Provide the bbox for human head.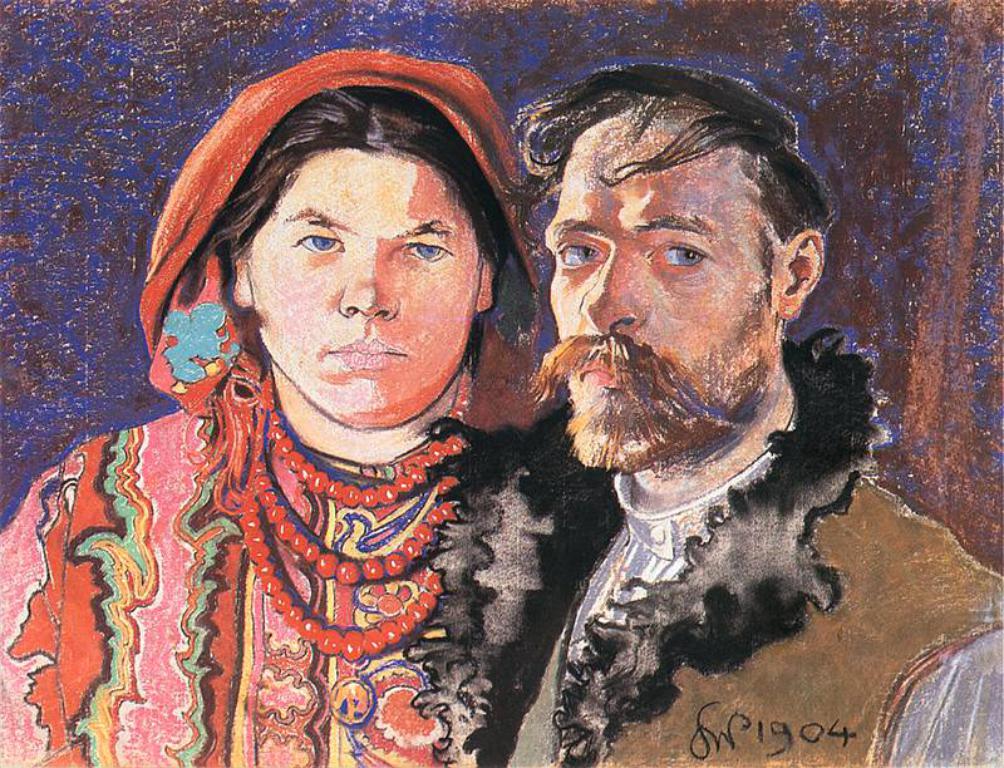
<box>522,59,830,468</box>.
